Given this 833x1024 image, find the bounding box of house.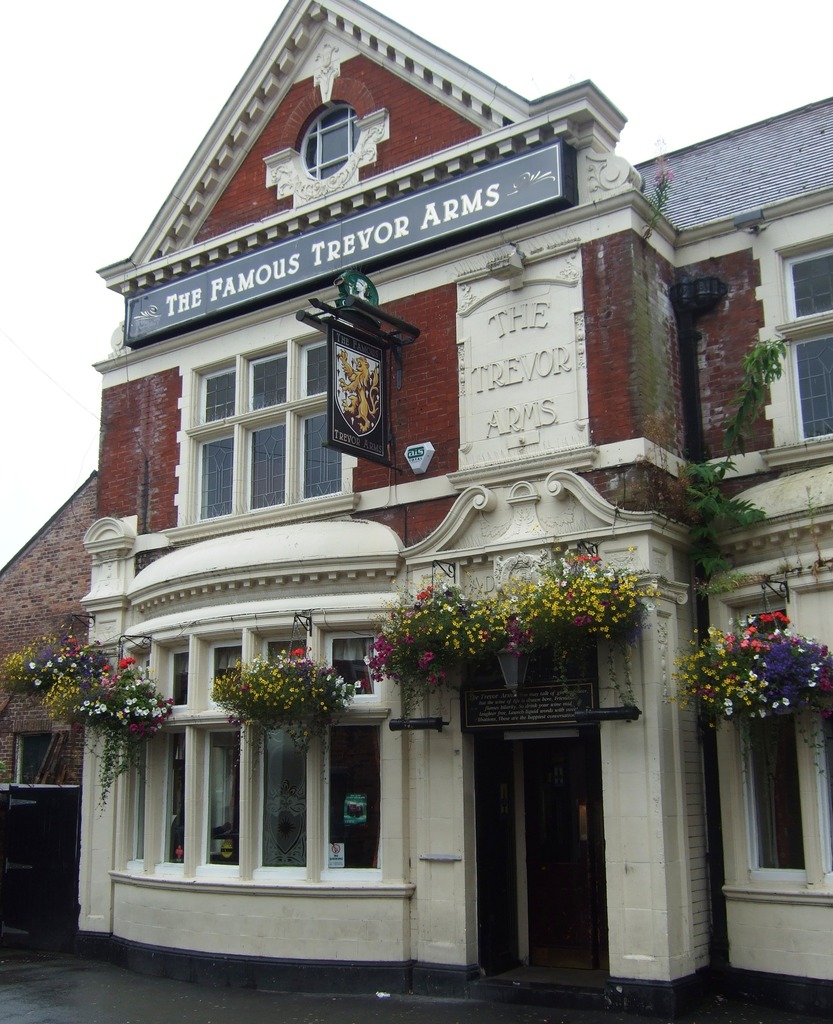
box(655, 134, 832, 989).
